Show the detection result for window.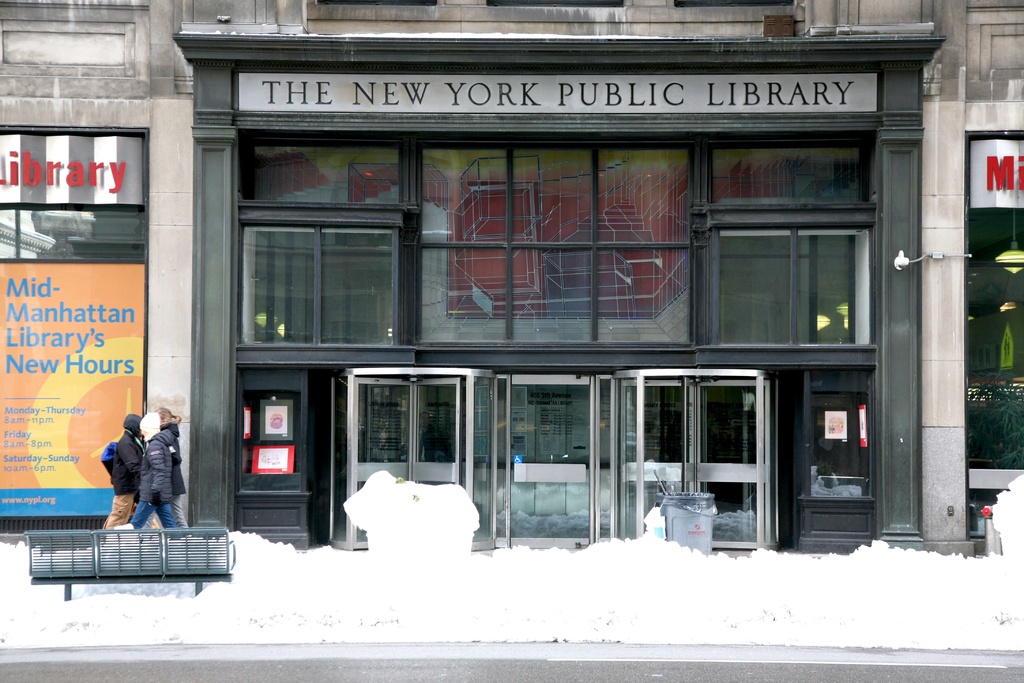
BBox(239, 139, 396, 345).
